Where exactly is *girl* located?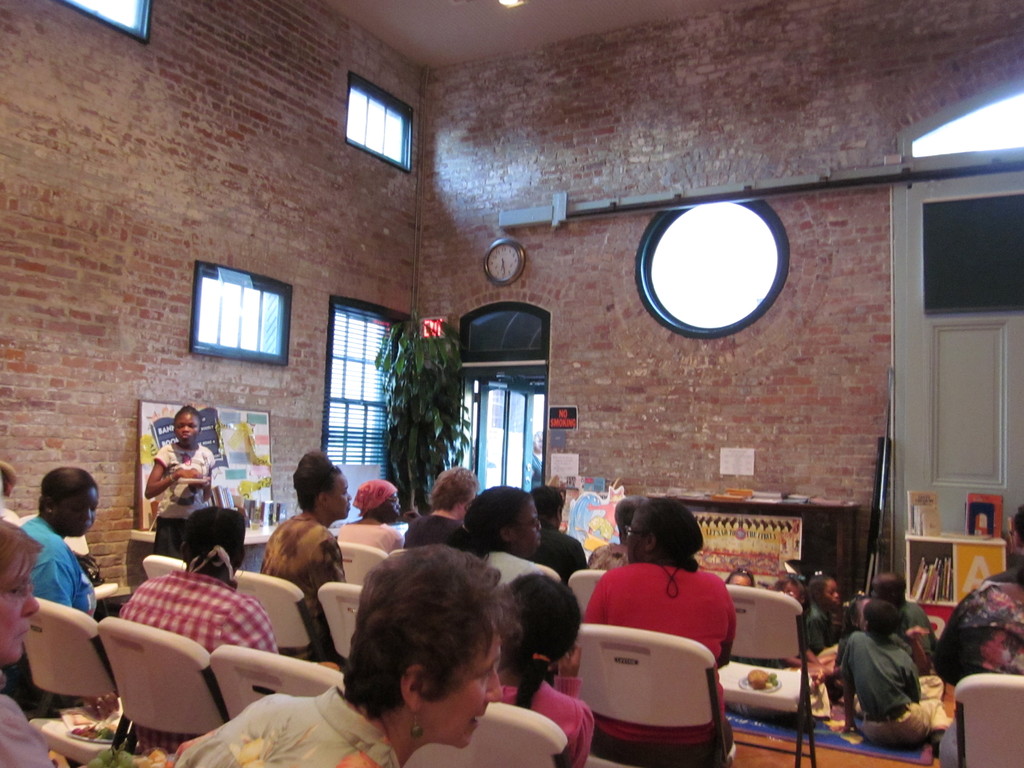
Its bounding box is (x1=579, y1=500, x2=732, y2=767).
